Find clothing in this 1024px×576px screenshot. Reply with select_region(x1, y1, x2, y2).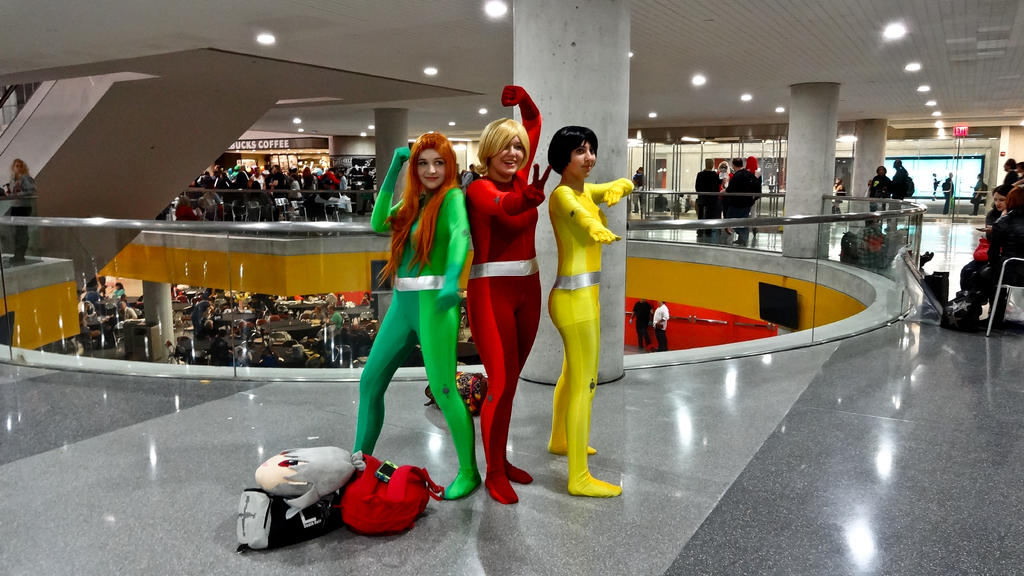
select_region(193, 168, 218, 213).
